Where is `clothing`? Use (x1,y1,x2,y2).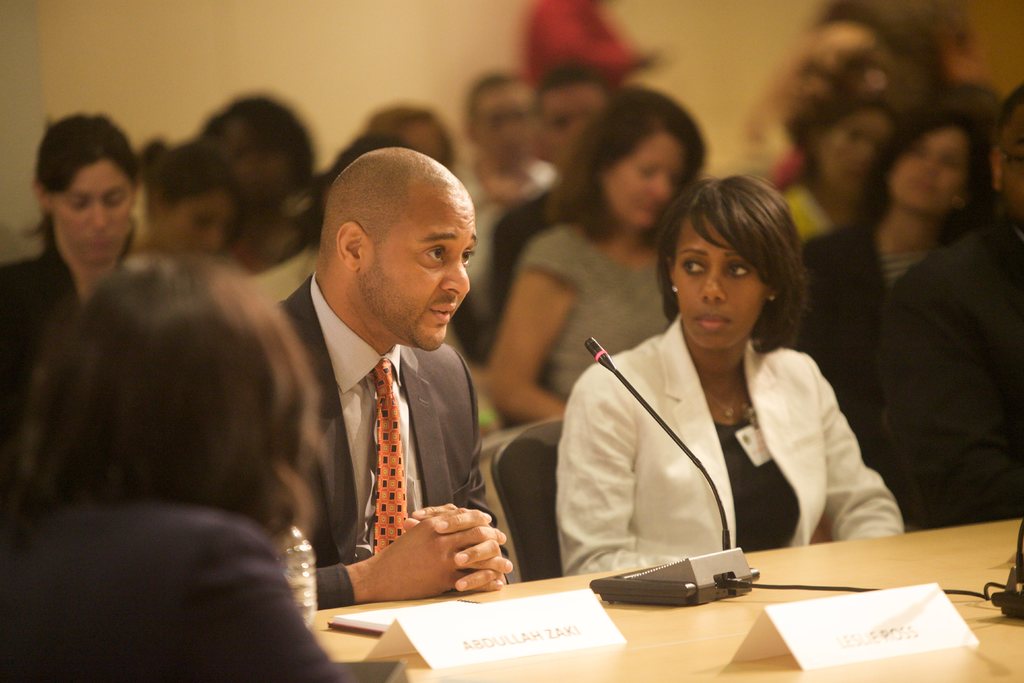
(764,208,975,443).
